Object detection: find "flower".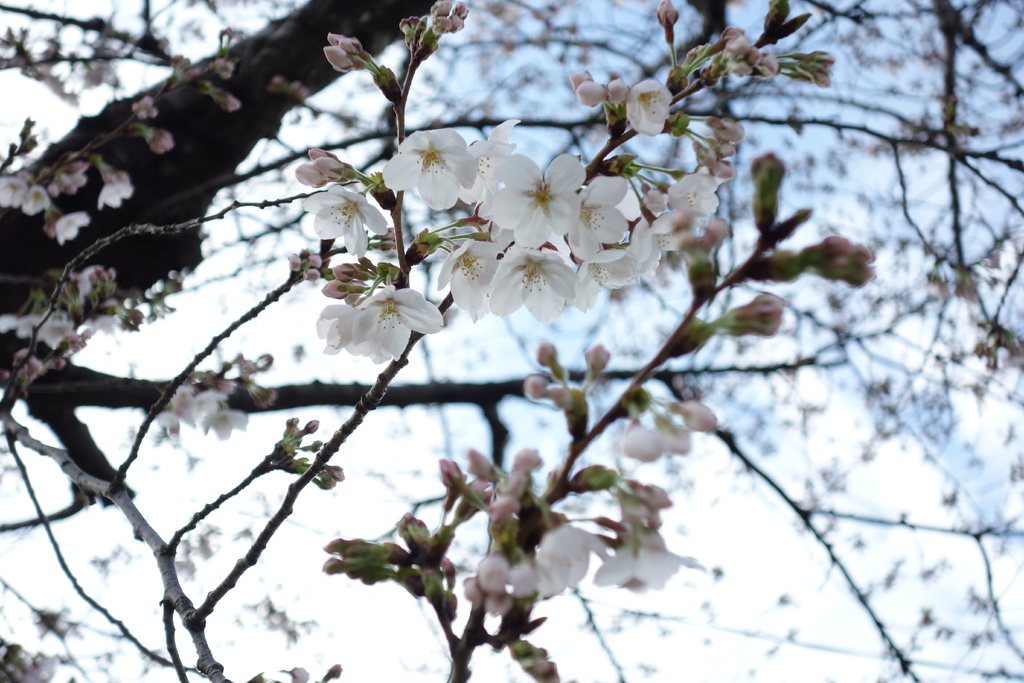
Rect(383, 129, 483, 207).
